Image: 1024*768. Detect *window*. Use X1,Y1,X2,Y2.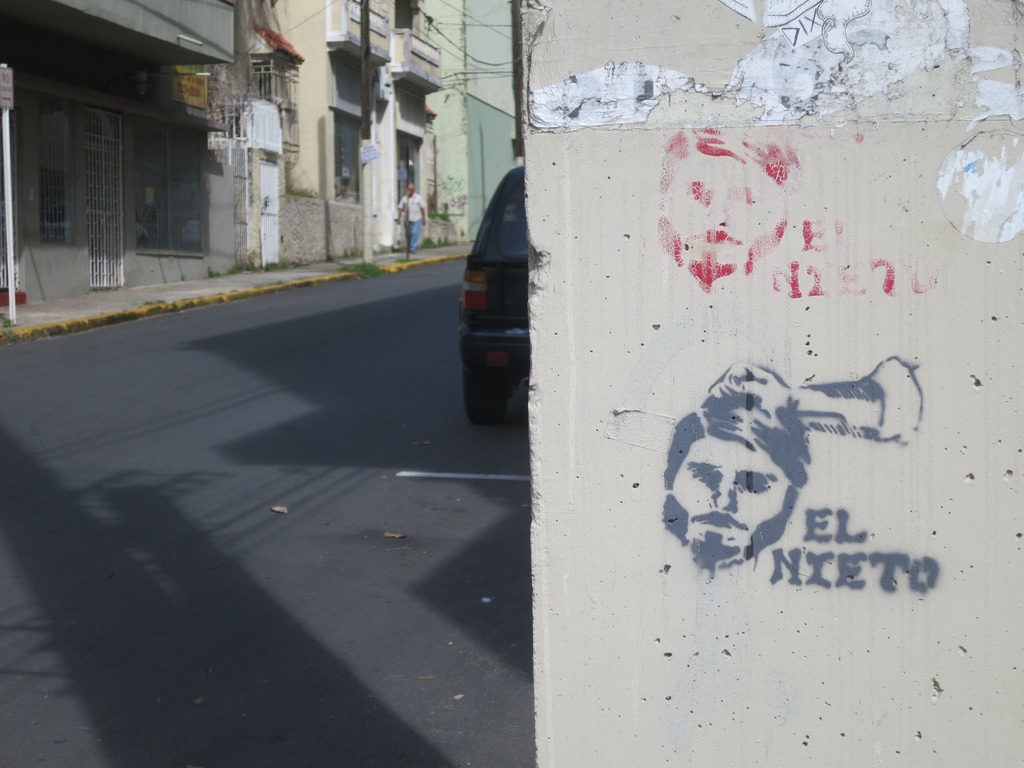
332,105,366,211.
